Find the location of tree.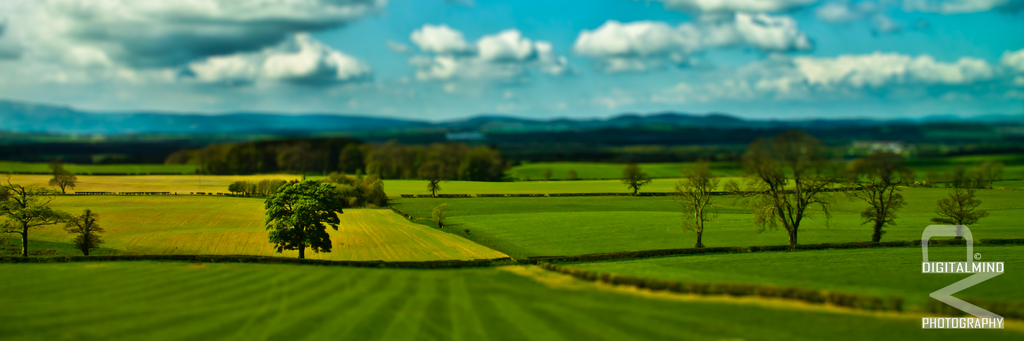
Location: (x1=827, y1=145, x2=912, y2=242).
